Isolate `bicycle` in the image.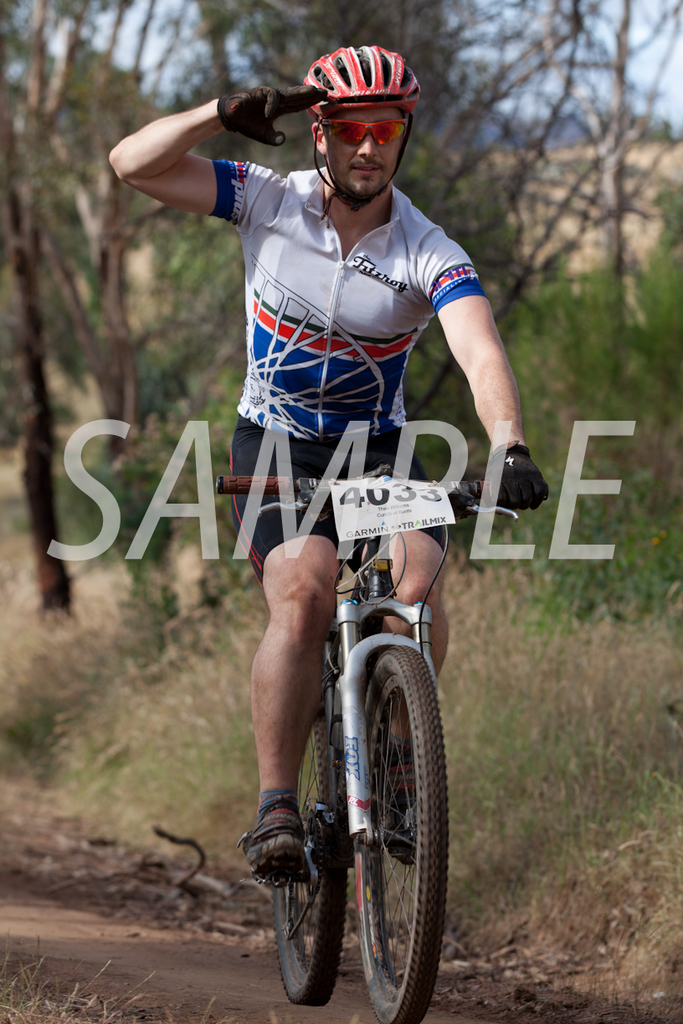
Isolated region: (x1=239, y1=423, x2=475, y2=1023).
